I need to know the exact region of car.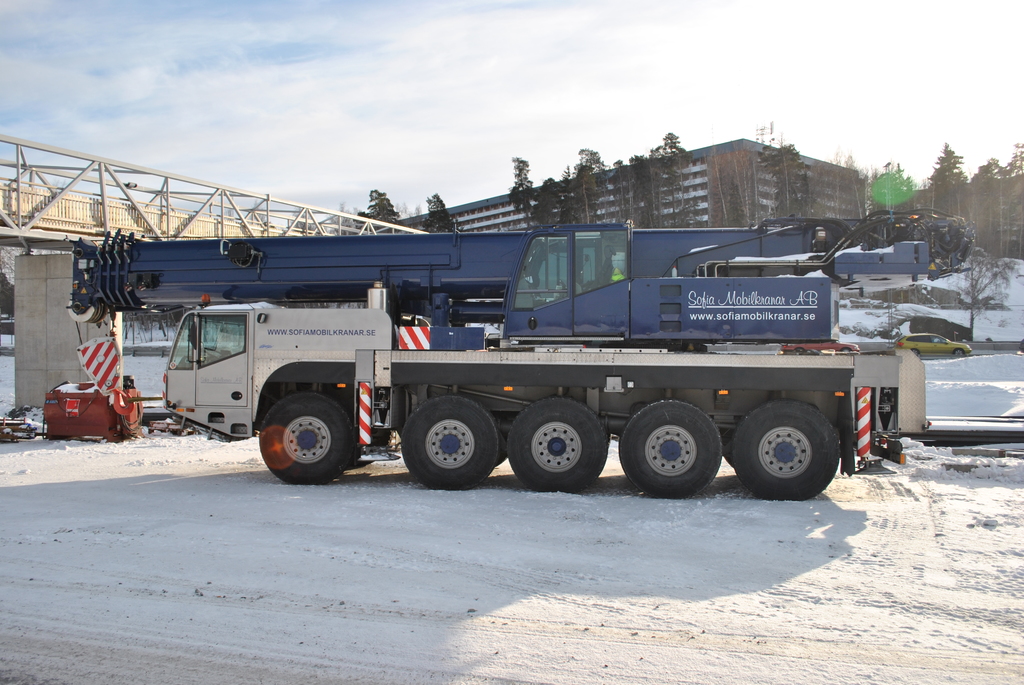
Region: BBox(897, 329, 976, 361).
